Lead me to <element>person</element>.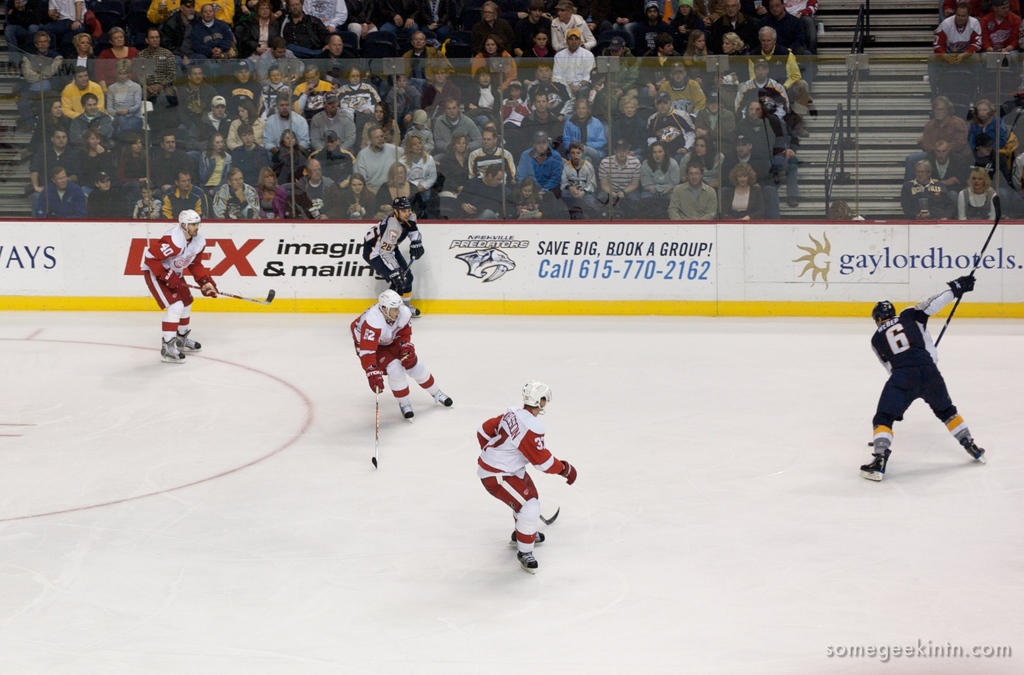
Lead to [left=365, top=161, right=427, bottom=229].
